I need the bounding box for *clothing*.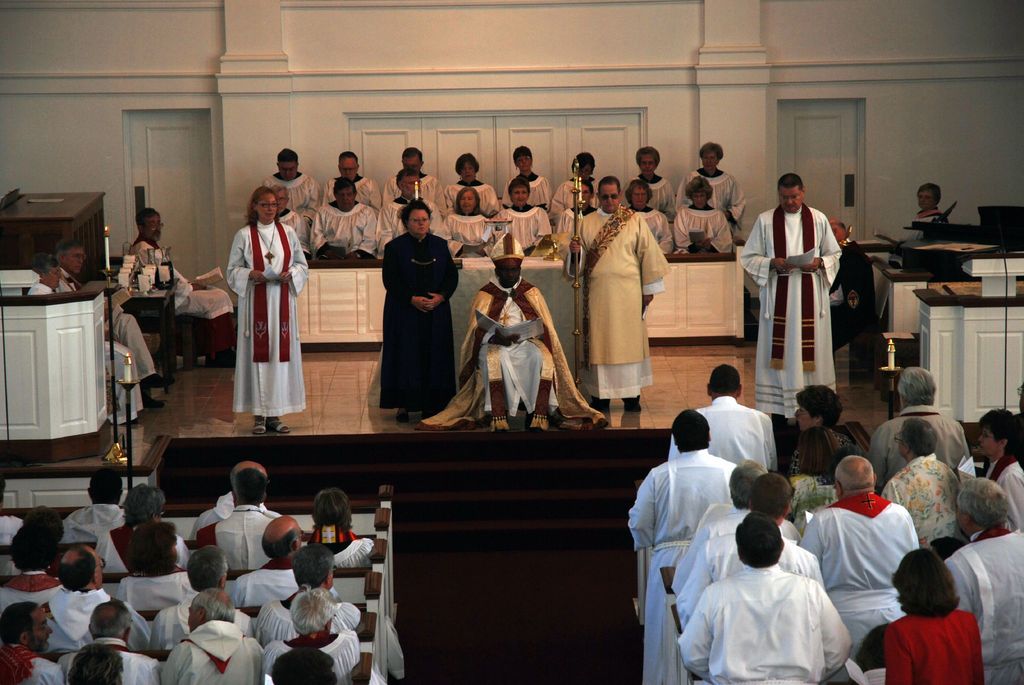
Here it is: (266,160,741,433).
